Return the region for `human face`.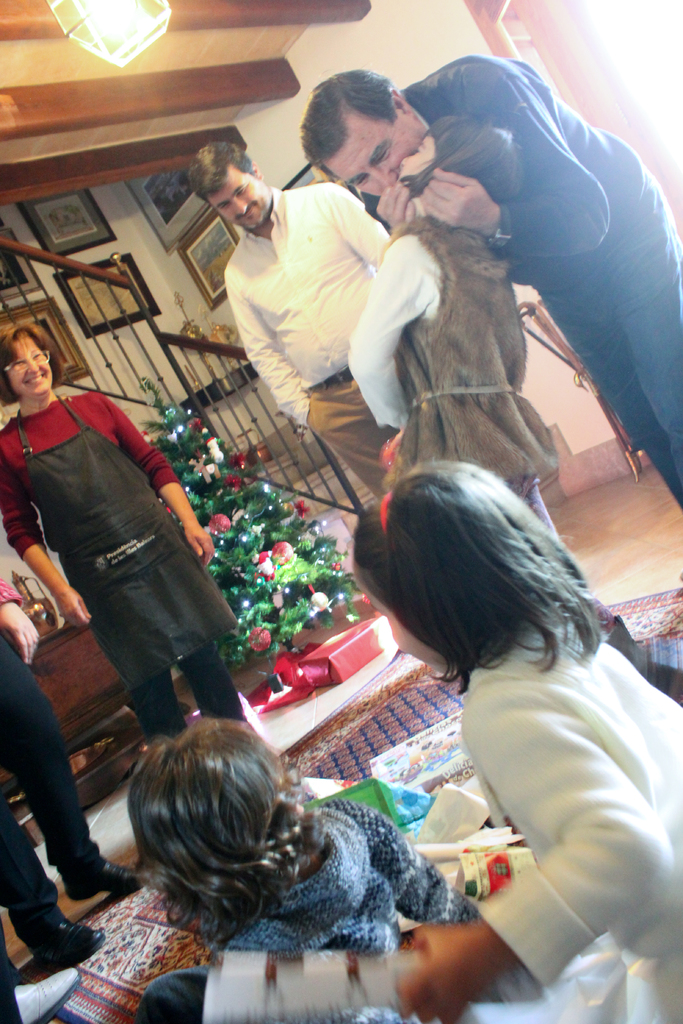
left=207, top=164, right=267, bottom=230.
